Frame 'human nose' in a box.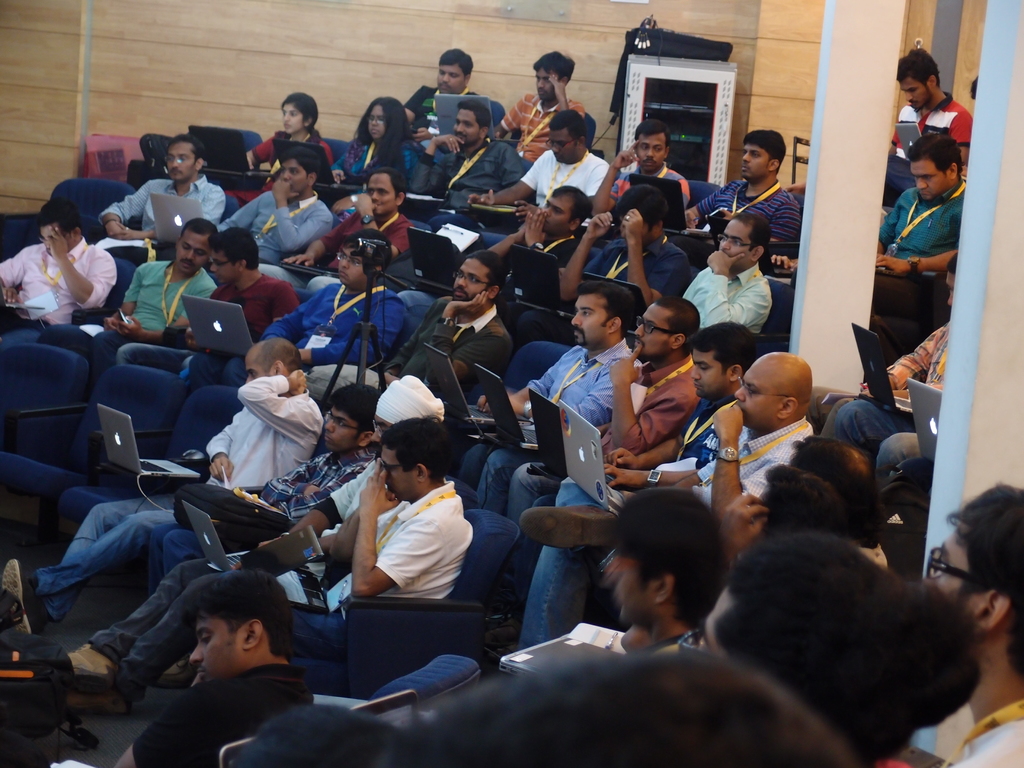
[370,118,378,125].
